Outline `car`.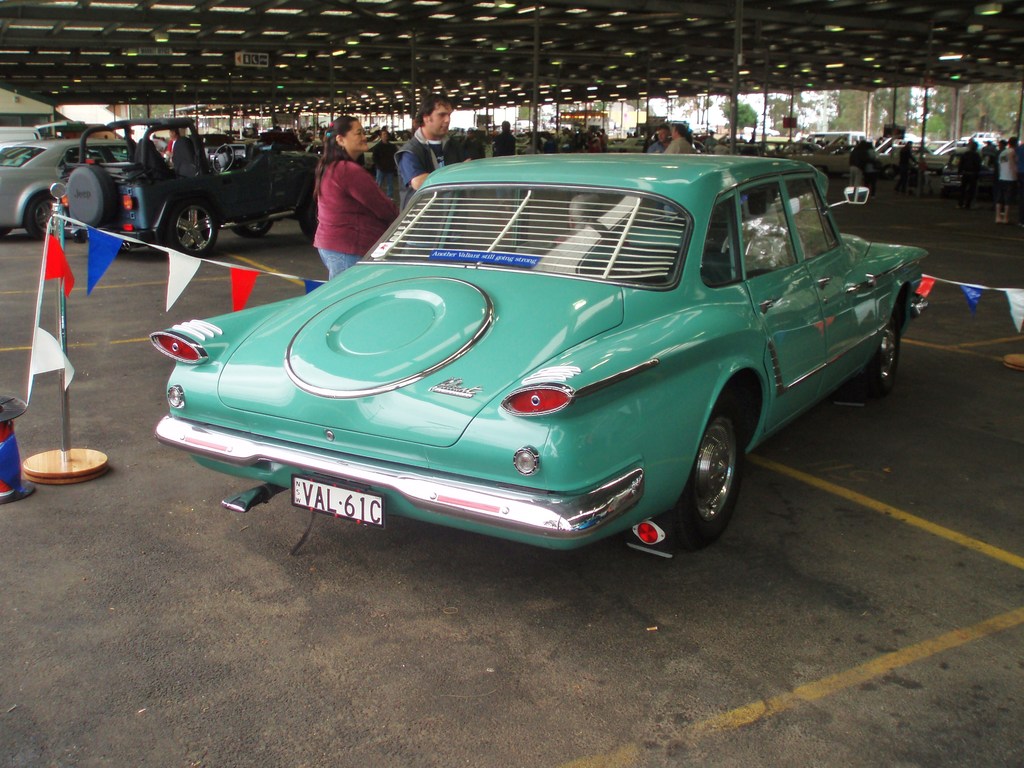
Outline: select_region(915, 141, 970, 171).
